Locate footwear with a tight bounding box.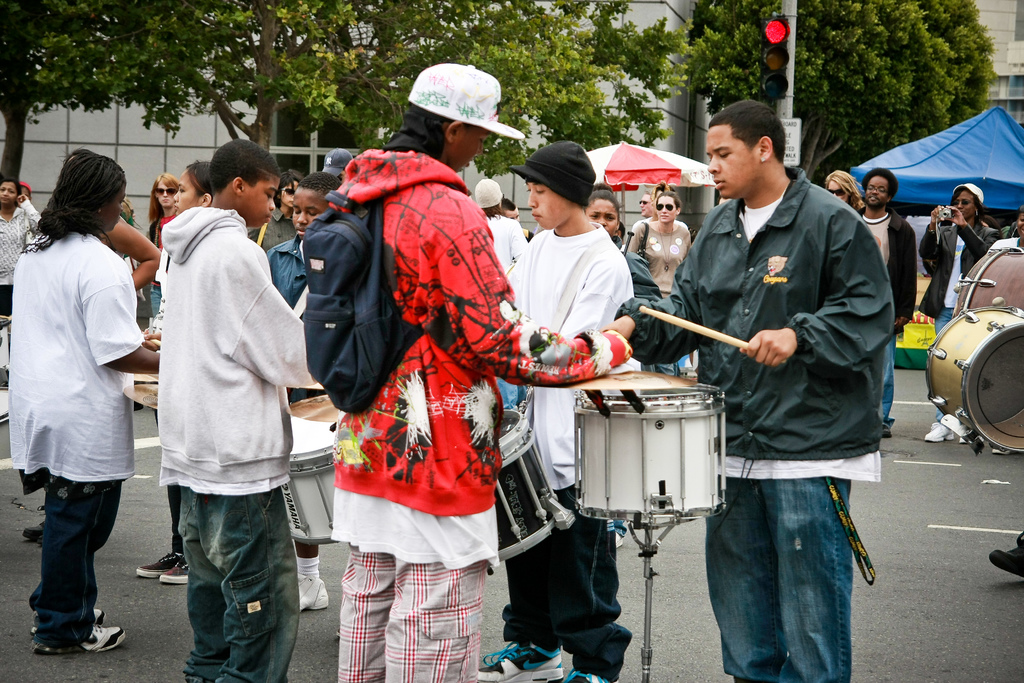
562:666:614:682.
